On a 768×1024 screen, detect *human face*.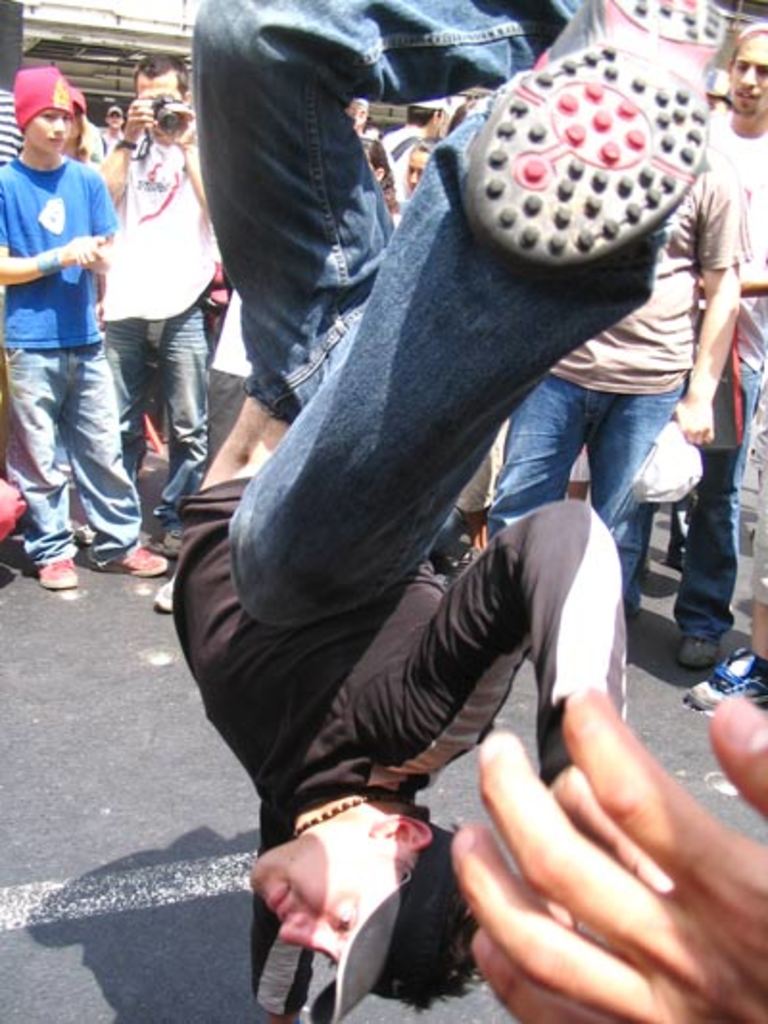
{"left": 138, "top": 69, "right": 184, "bottom": 100}.
